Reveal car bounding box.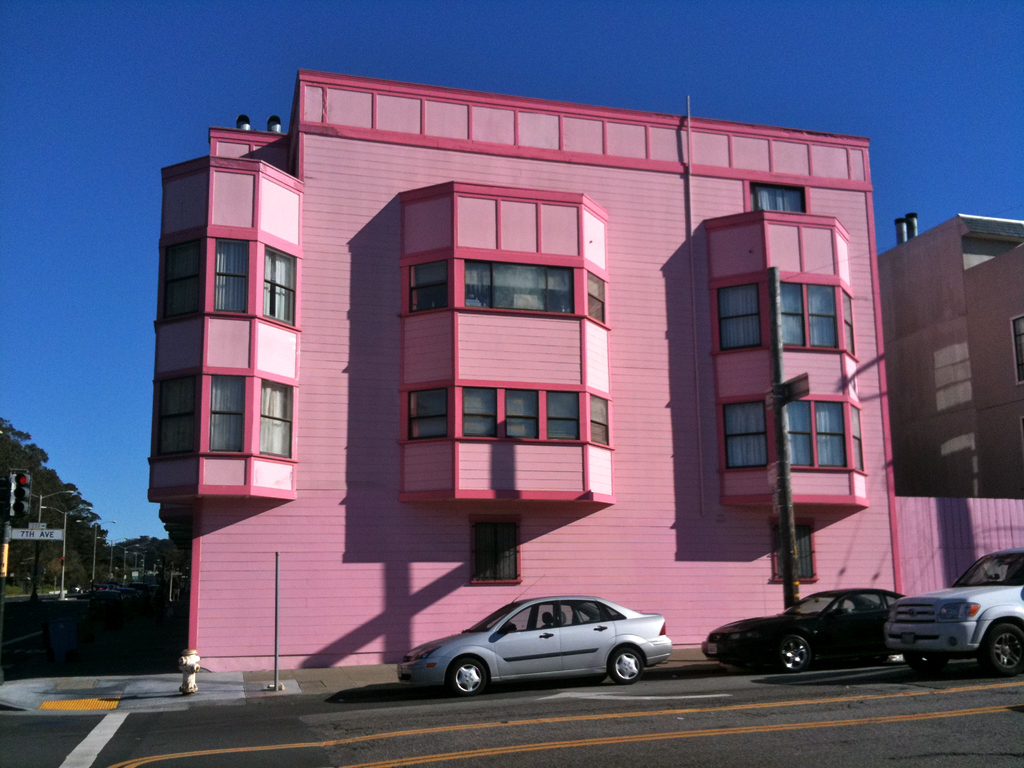
Revealed: (401, 574, 670, 698).
